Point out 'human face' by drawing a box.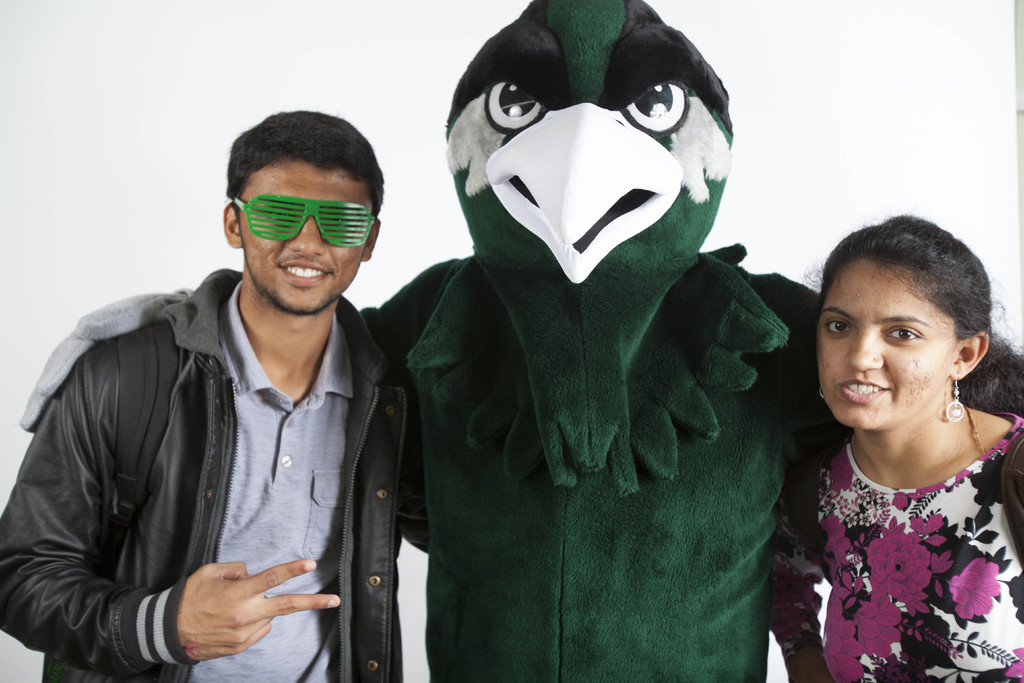
region(819, 262, 963, 432).
